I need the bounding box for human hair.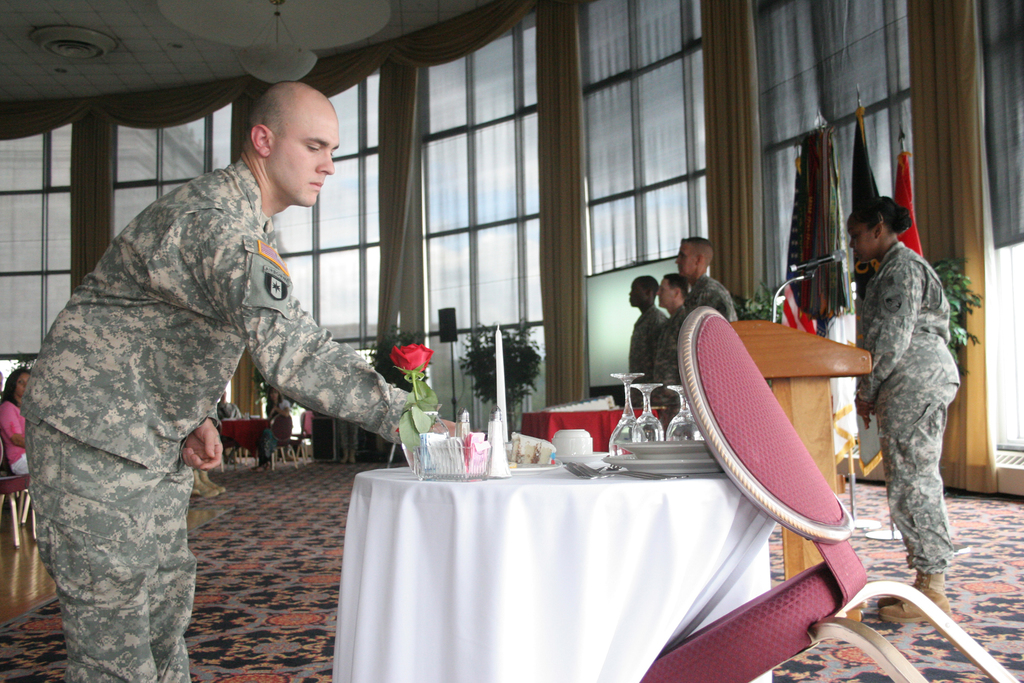
Here it is: {"left": 246, "top": 83, "right": 294, "bottom": 135}.
